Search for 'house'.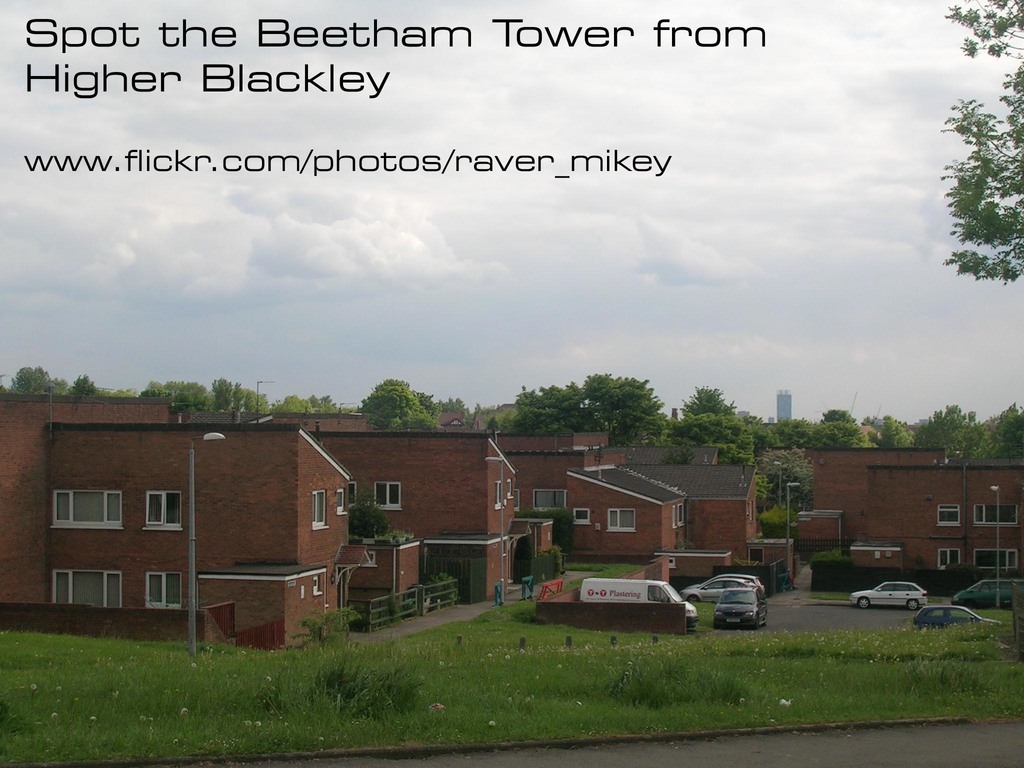
Found at <box>300,428,567,603</box>.
